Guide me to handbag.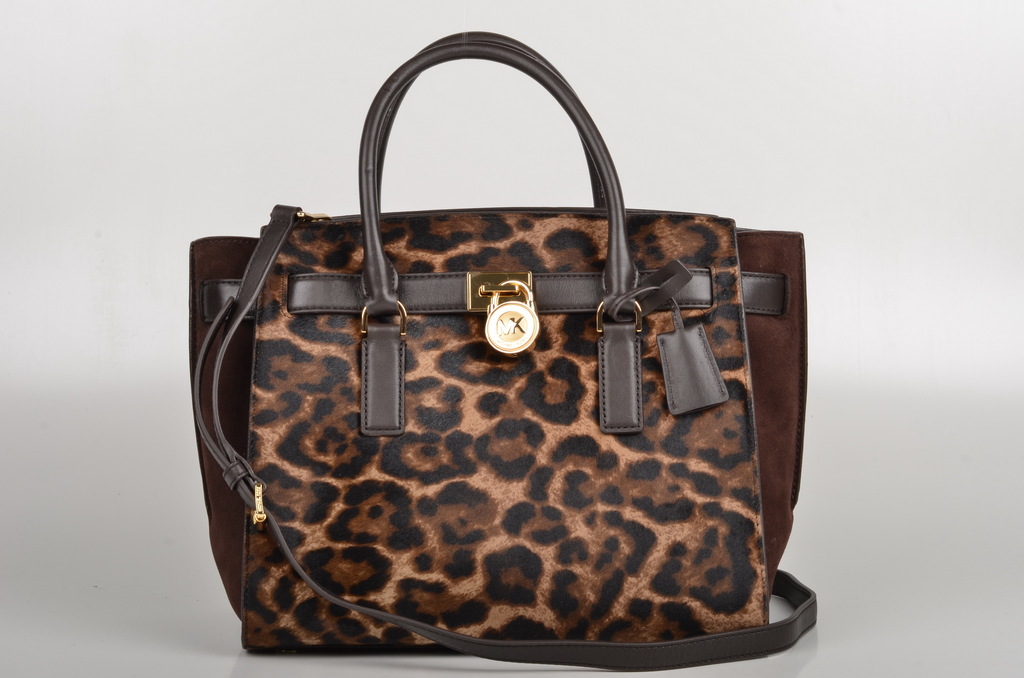
Guidance: x1=189 y1=29 x2=817 y2=674.
